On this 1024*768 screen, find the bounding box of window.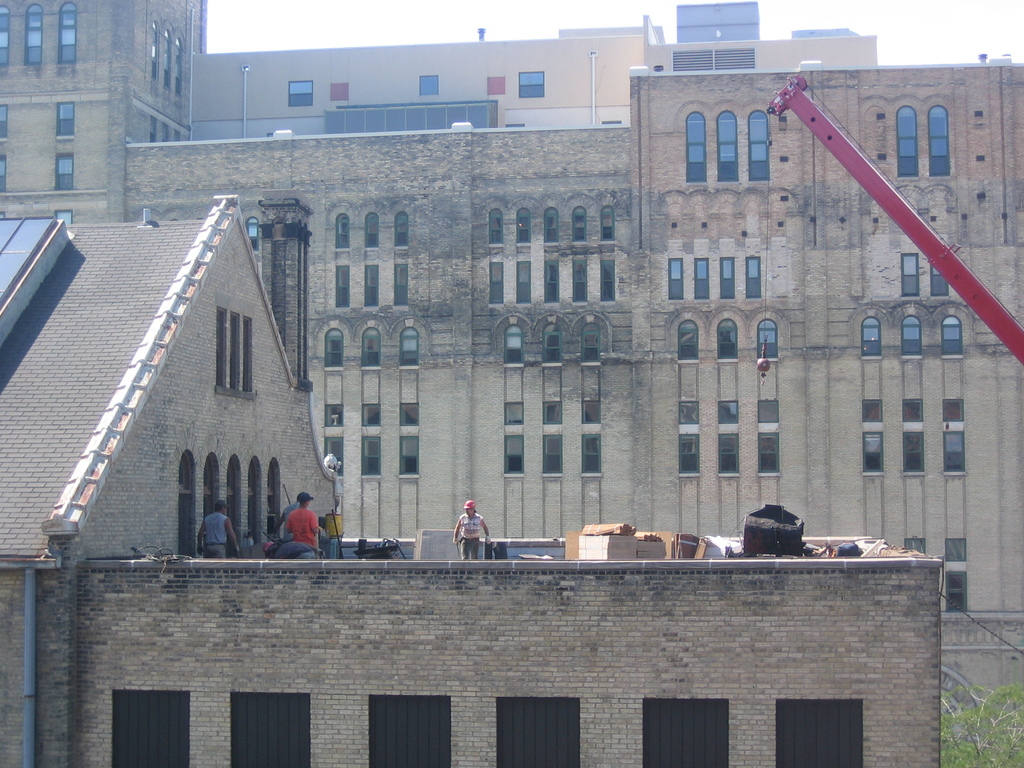
Bounding box: {"x1": 715, "y1": 315, "x2": 738, "y2": 362}.
